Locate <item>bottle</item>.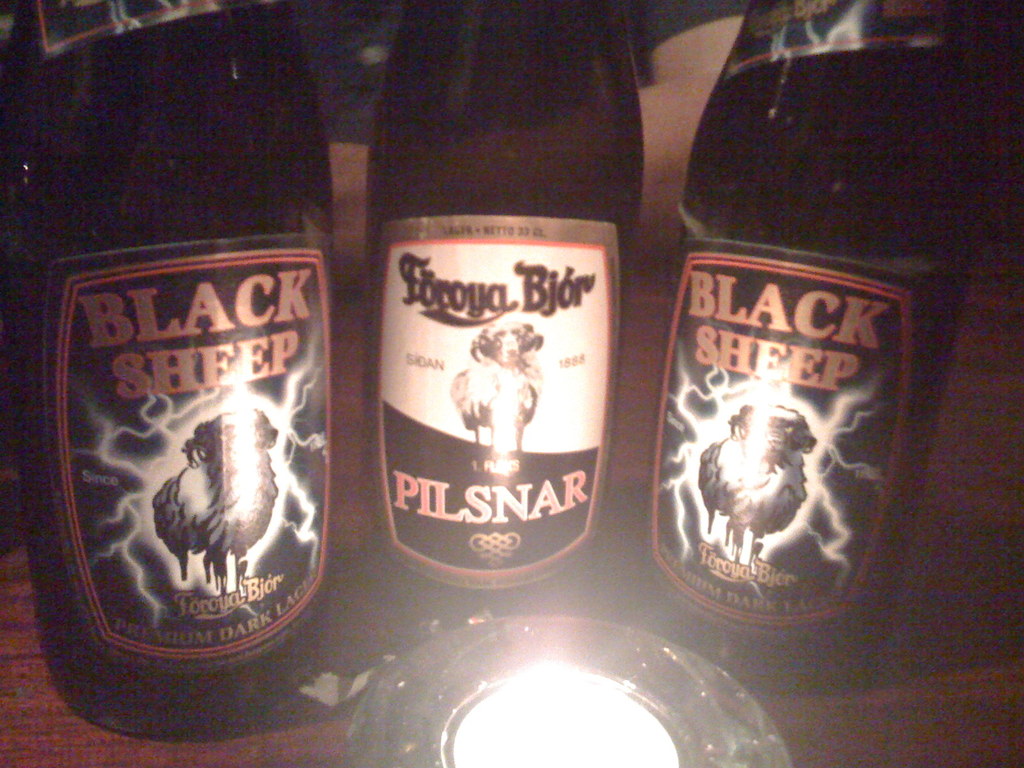
Bounding box: 337 49 636 620.
